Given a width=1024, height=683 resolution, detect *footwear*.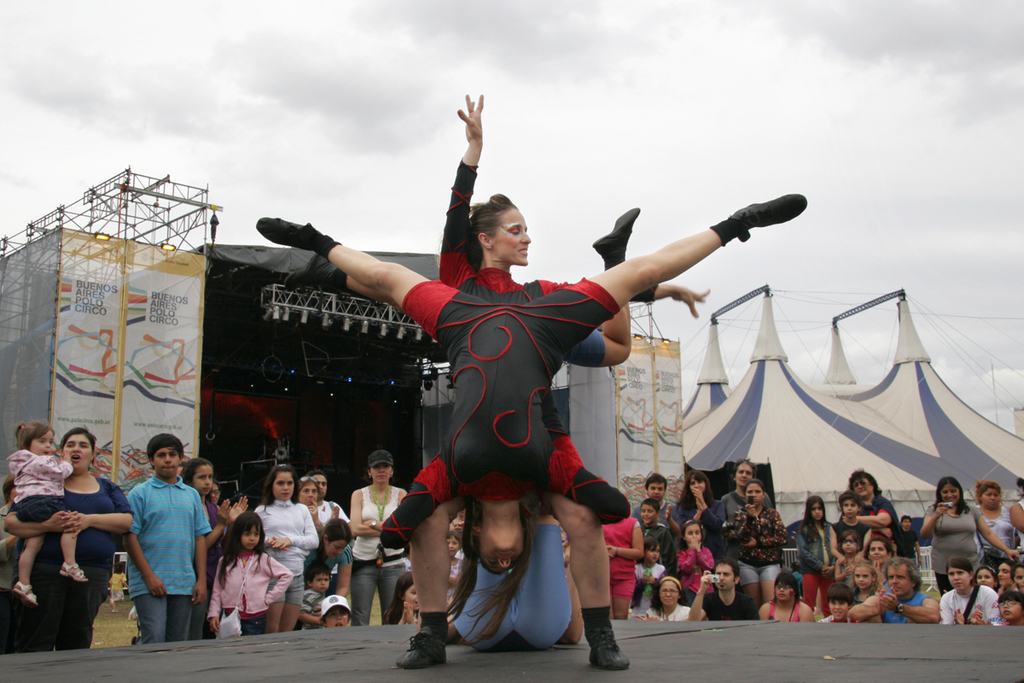
[x1=399, y1=627, x2=449, y2=669].
